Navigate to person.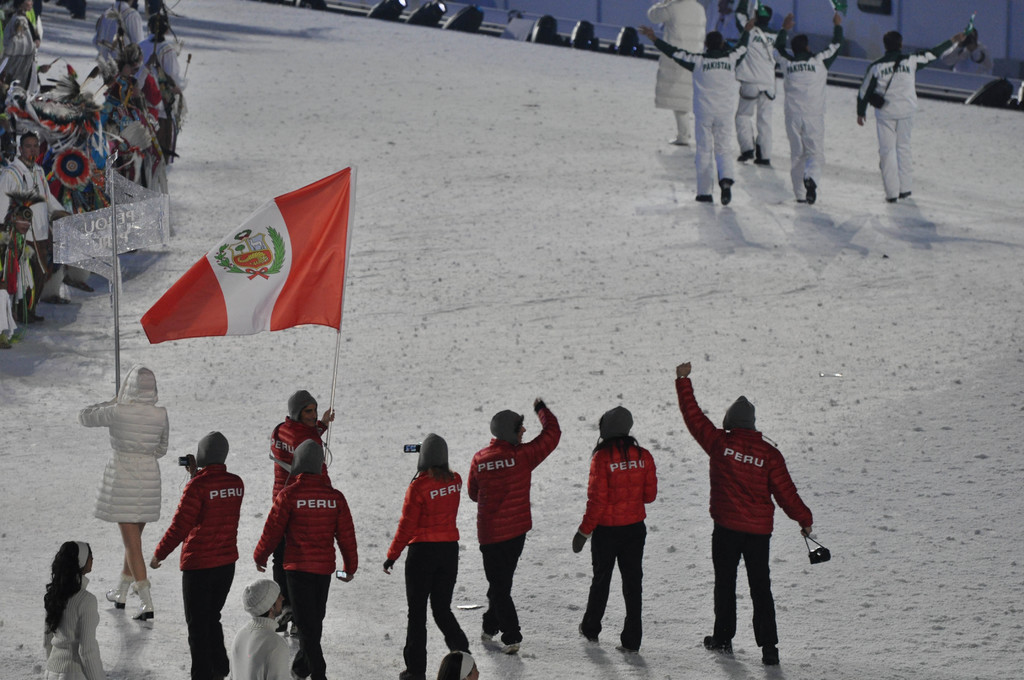
Navigation target: Rect(639, 9, 760, 204).
